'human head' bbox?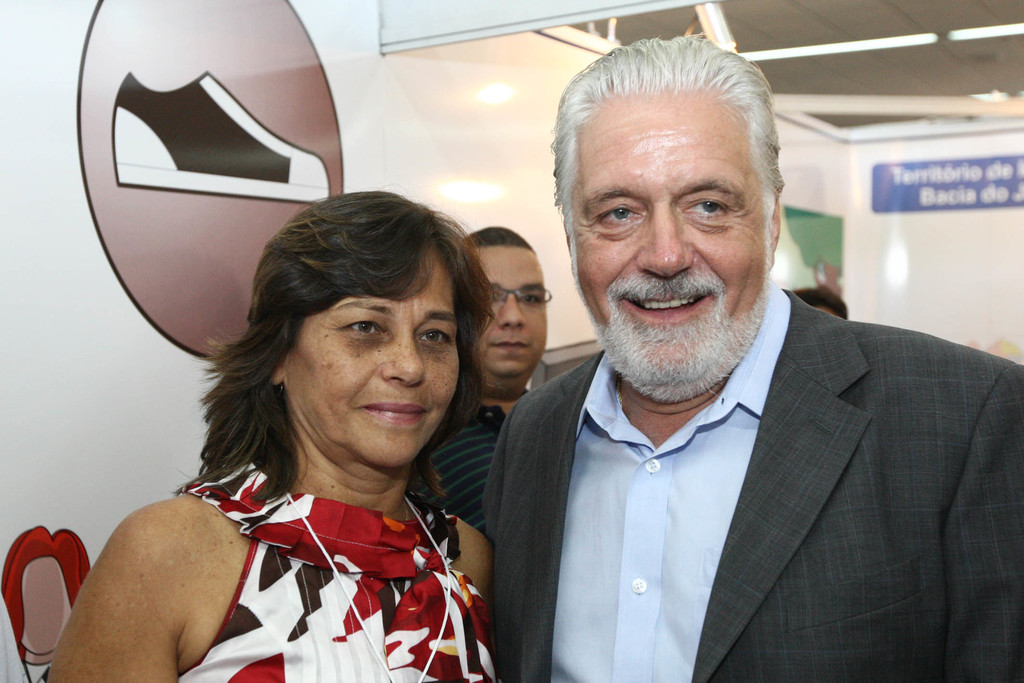
[left=556, top=39, right=796, bottom=336]
